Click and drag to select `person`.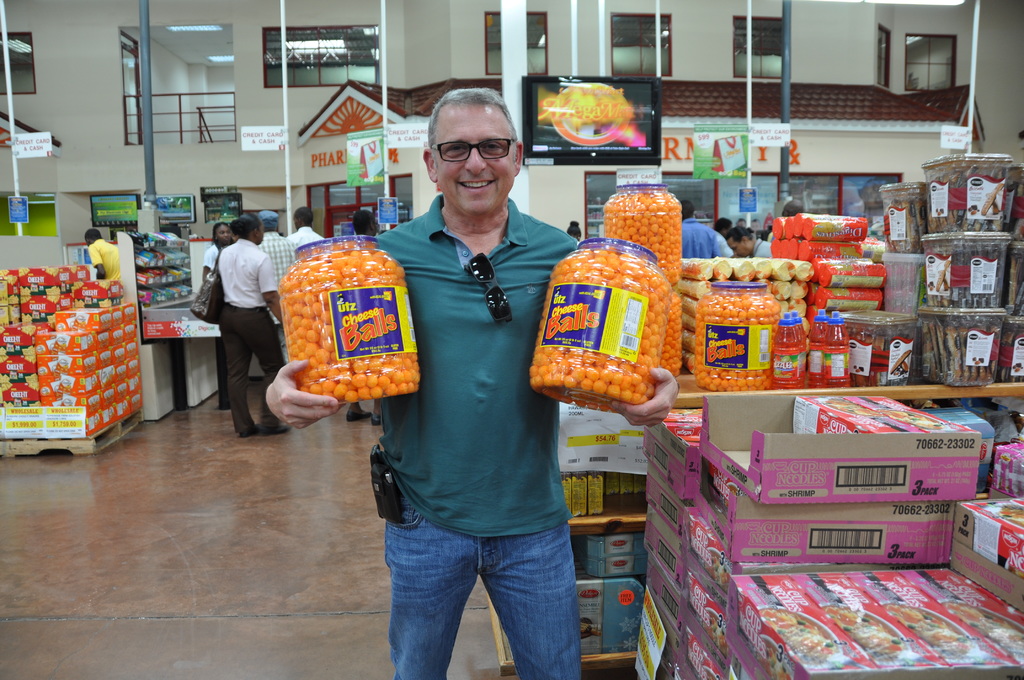
Selection: <region>260, 77, 680, 679</region>.
